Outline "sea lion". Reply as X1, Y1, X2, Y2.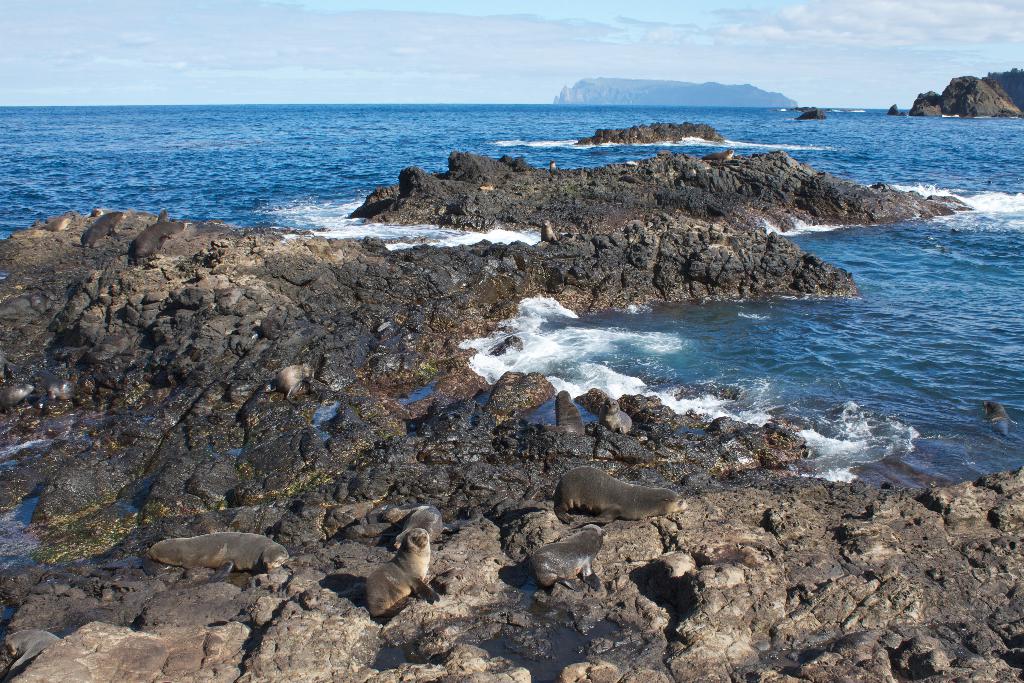
382, 504, 461, 548.
